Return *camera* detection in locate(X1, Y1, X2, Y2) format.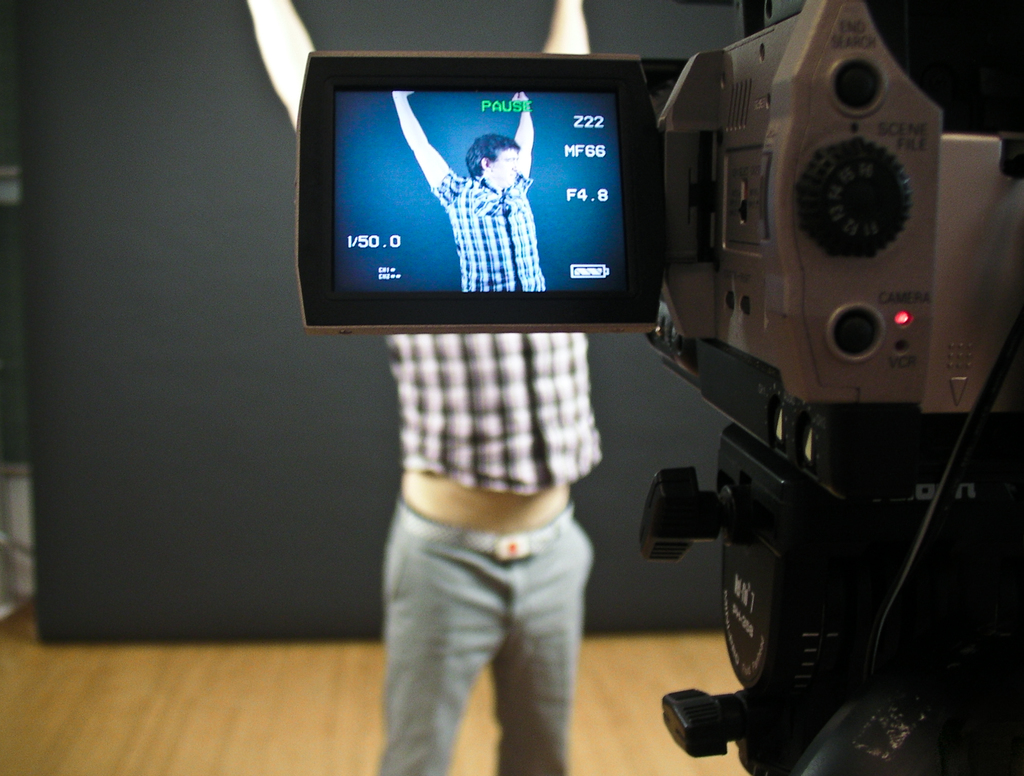
locate(291, 0, 1023, 421).
